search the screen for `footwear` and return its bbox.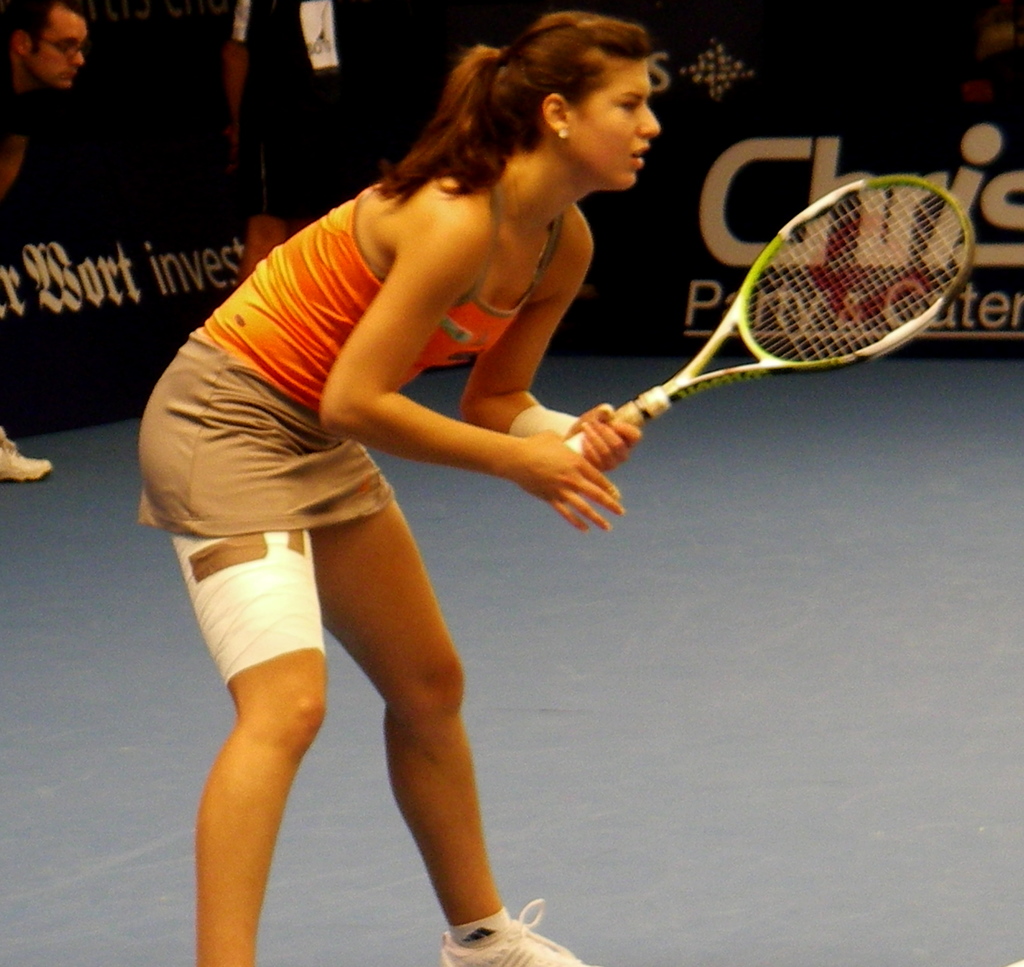
Found: 429 892 595 966.
